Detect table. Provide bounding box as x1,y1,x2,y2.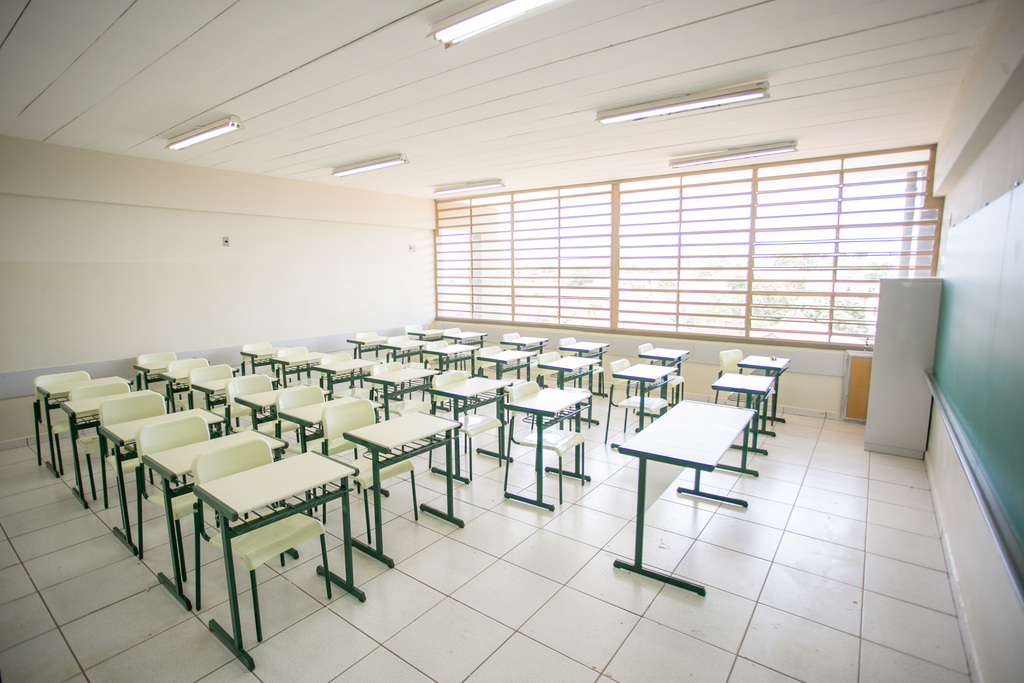
618,395,760,599.
